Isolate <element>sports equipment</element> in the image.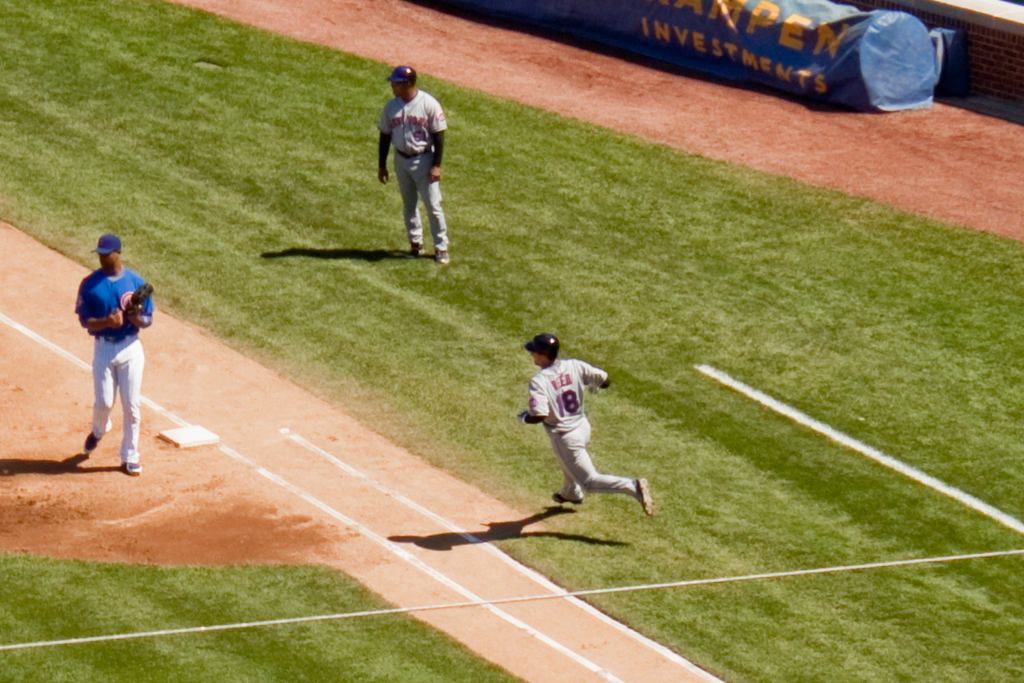
Isolated region: select_region(122, 283, 156, 327).
